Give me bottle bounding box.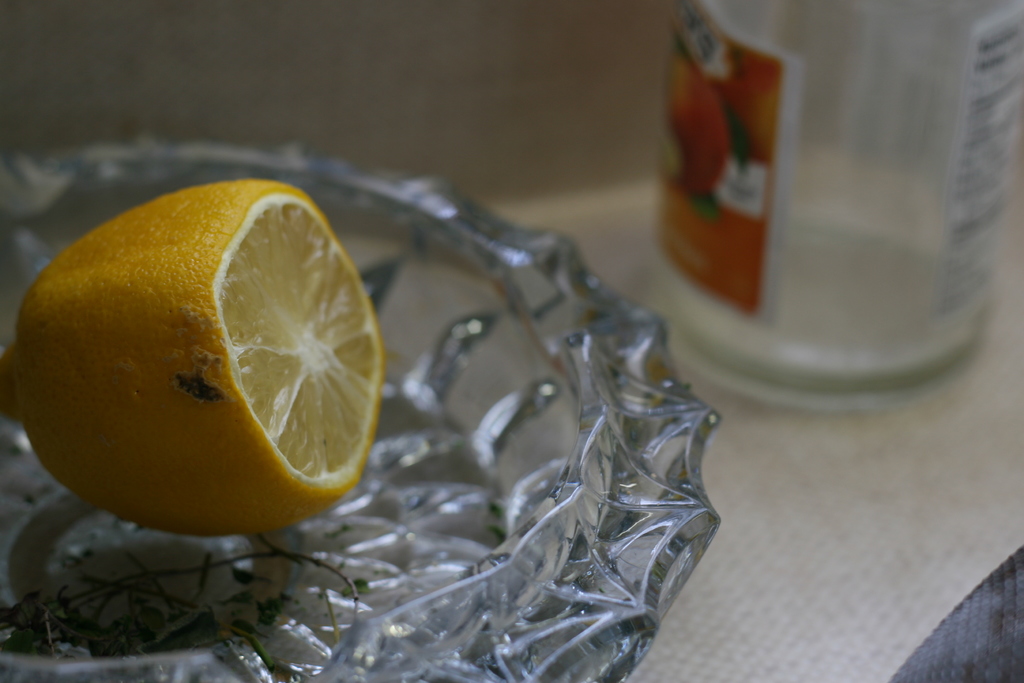
649/0/1023/414.
